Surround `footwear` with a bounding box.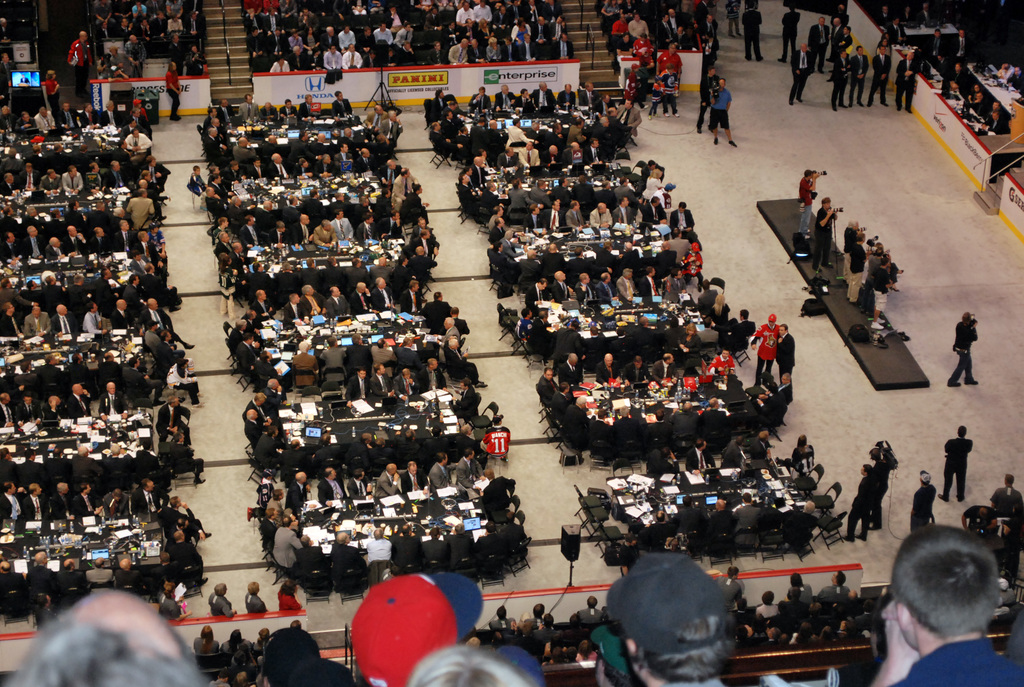
bbox=[644, 113, 655, 123].
